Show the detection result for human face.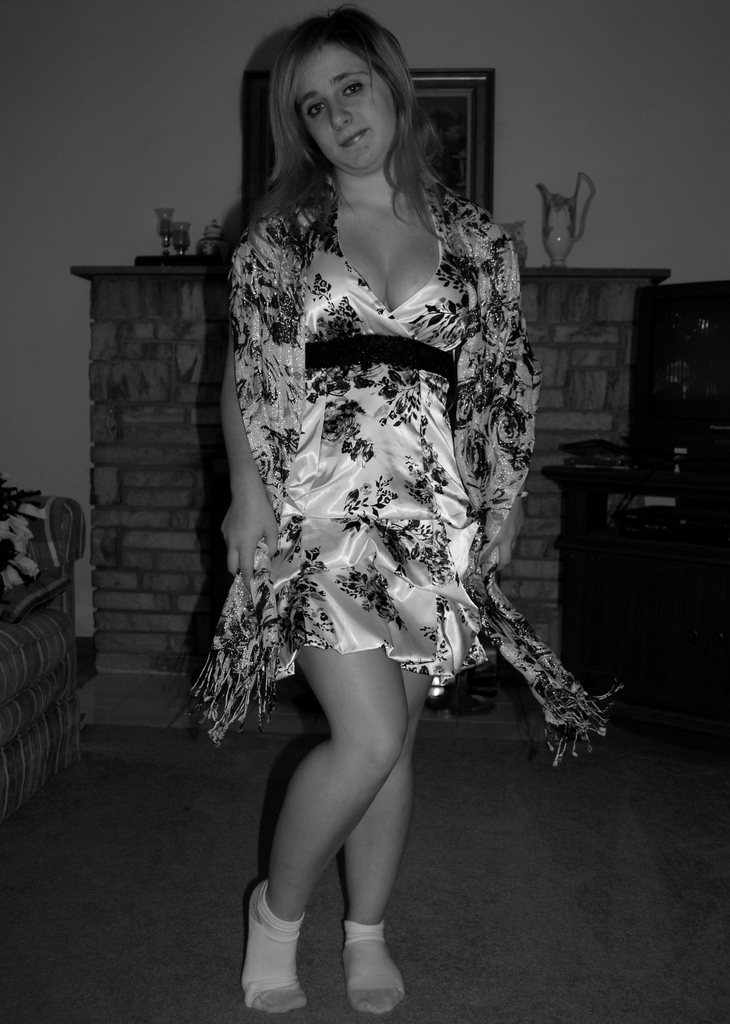
296,45,398,164.
